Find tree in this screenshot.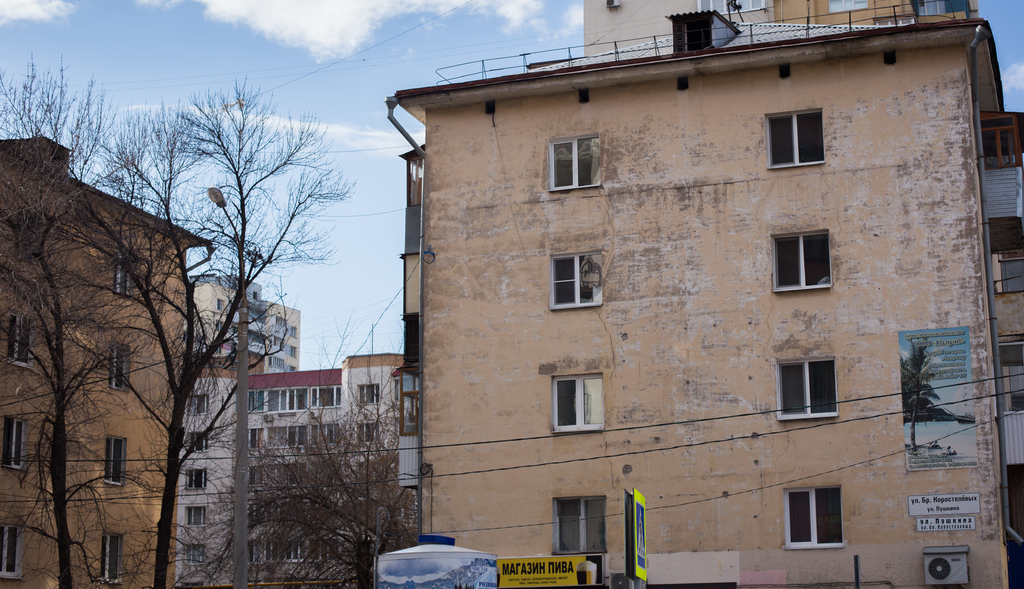
The bounding box for tree is {"left": 253, "top": 399, "right": 414, "bottom": 588}.
